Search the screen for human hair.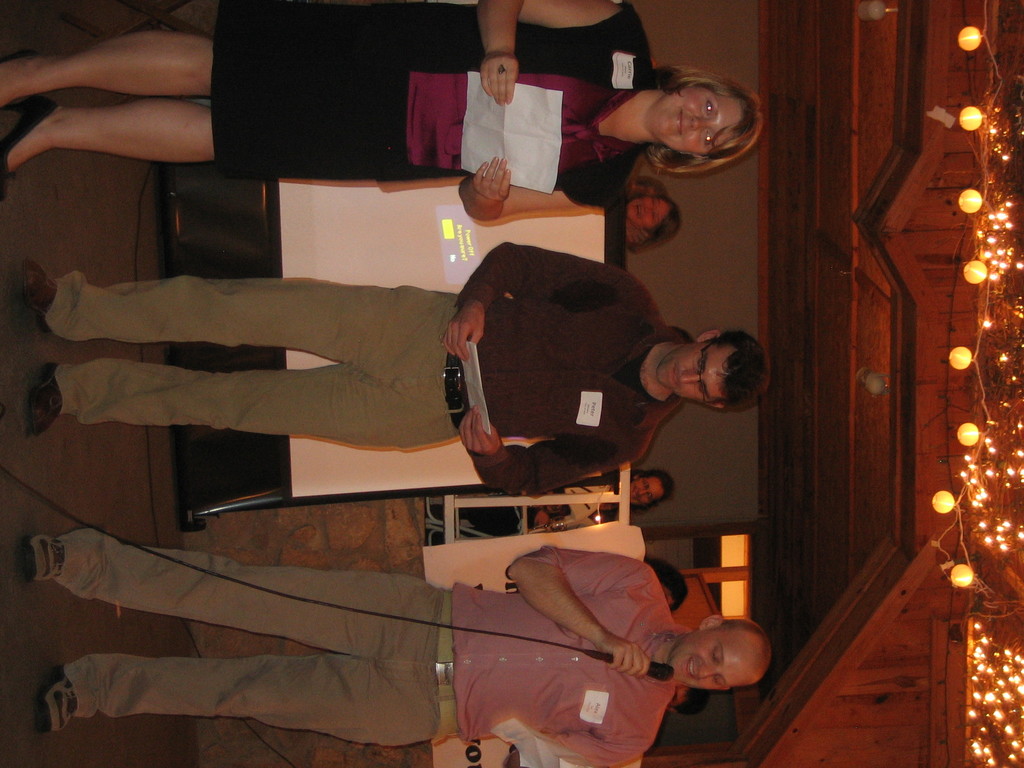
Found at x1=719, y1=622, x2=767, y2=673.
